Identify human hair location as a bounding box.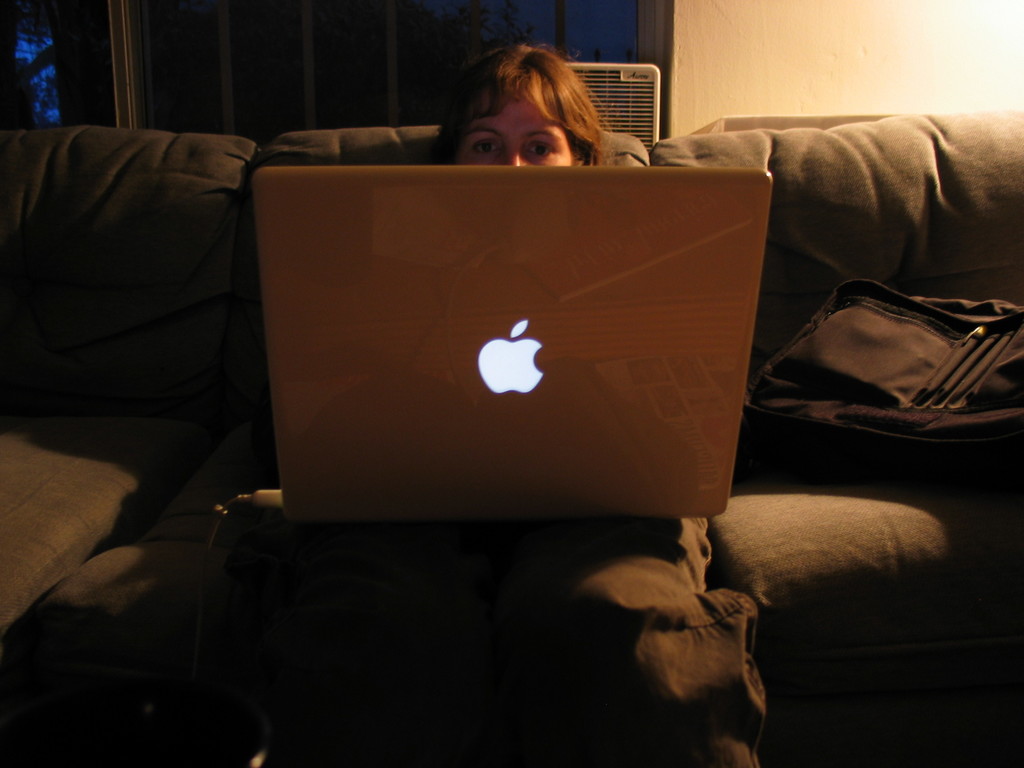
locate(435, 36, 623, 168).
